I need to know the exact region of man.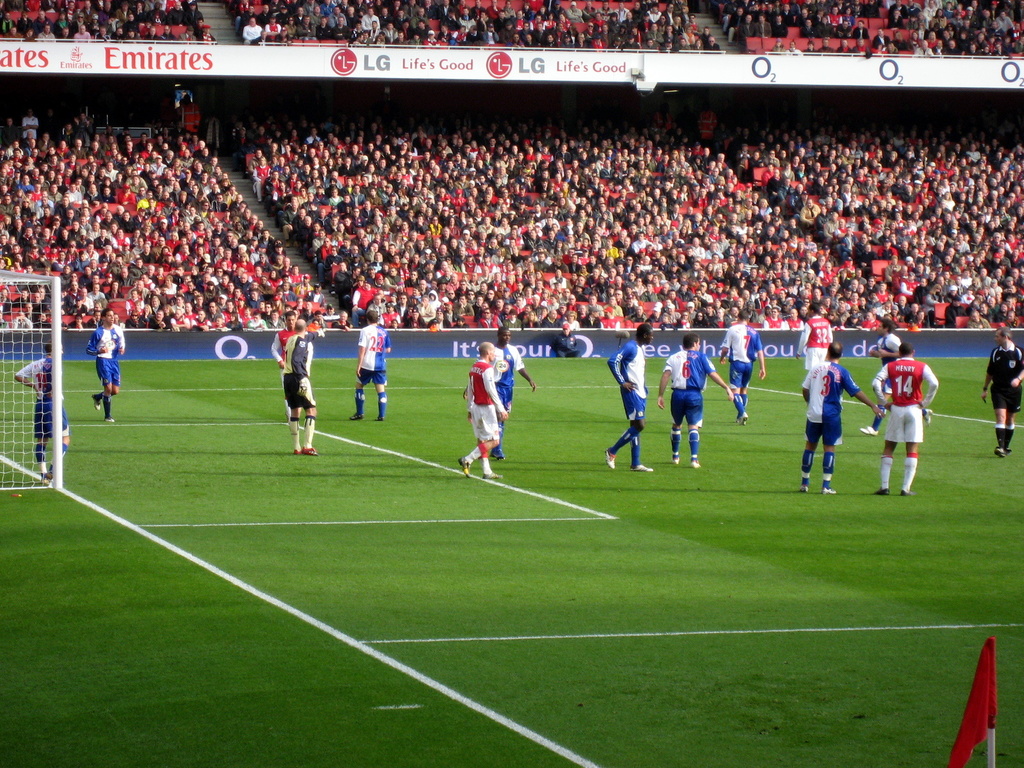
Region: locate(621, 298, 636, 318).
